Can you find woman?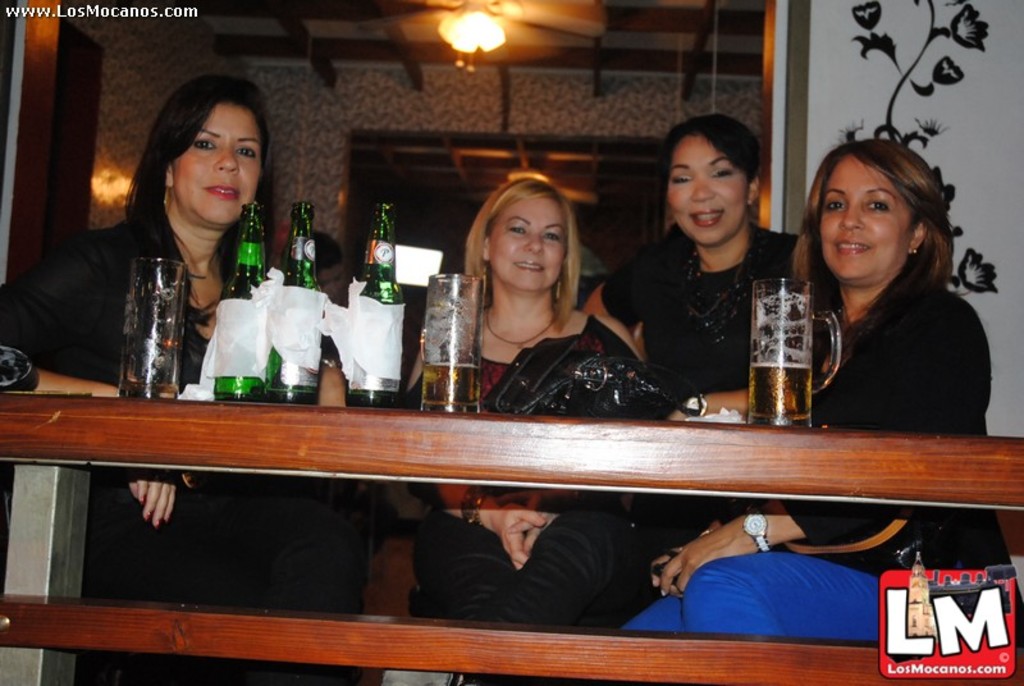
Yes, bounding box: 554:120:812:596.
